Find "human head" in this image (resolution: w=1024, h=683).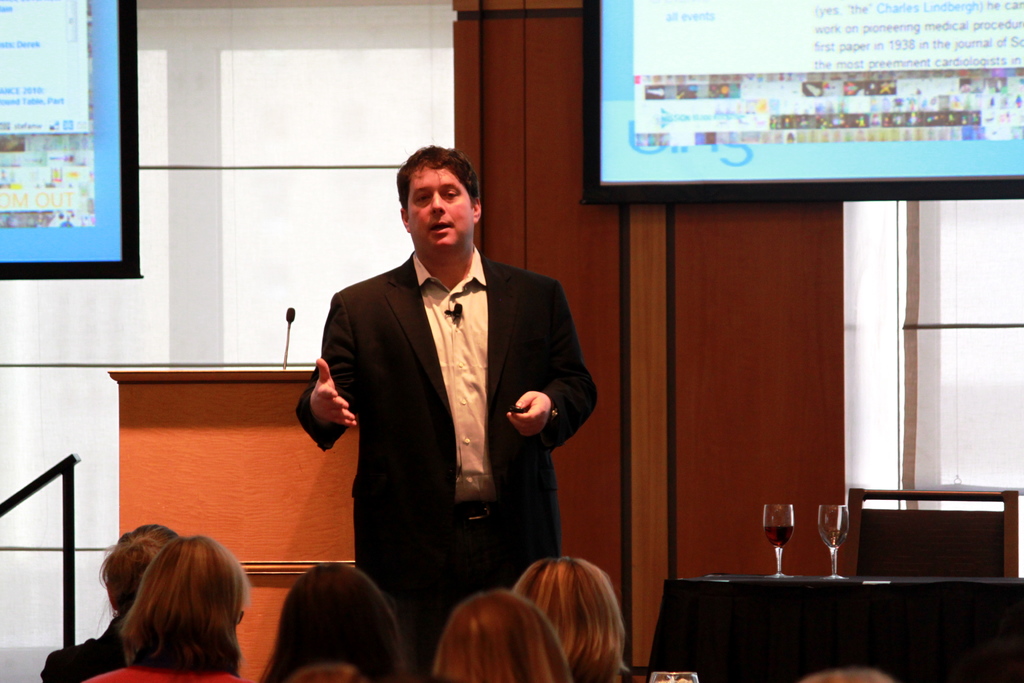
x1=515, y1=557, x2=628, y2=682.
